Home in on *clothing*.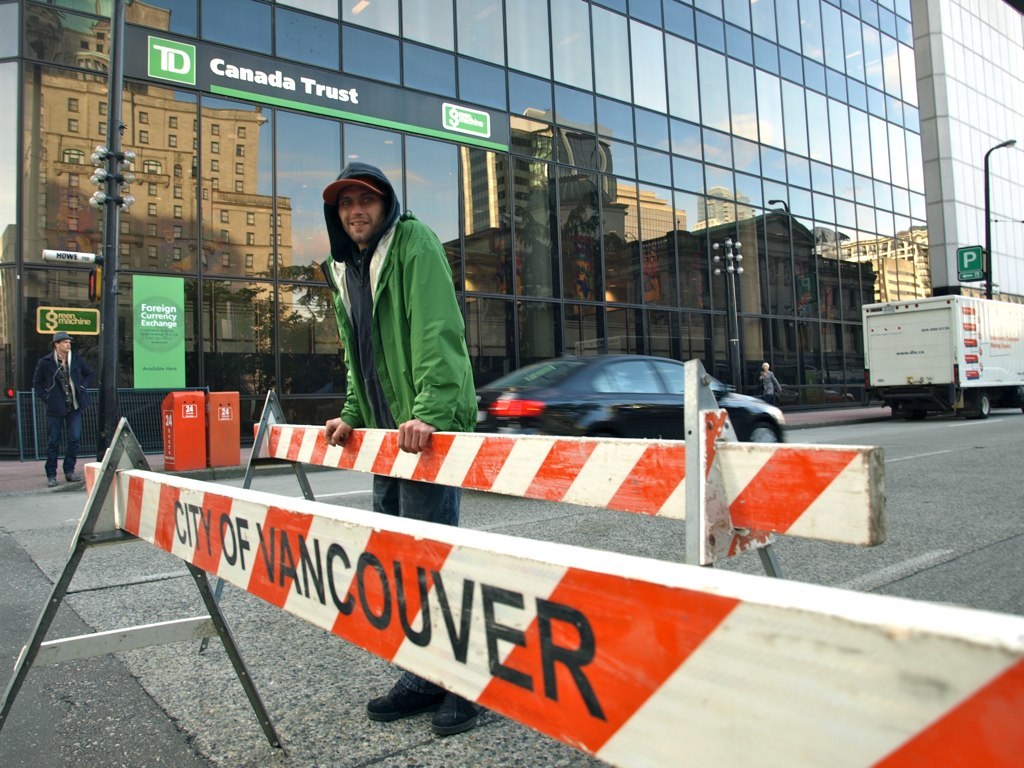
Homed in at bbox(333, 206, 473, 706).
